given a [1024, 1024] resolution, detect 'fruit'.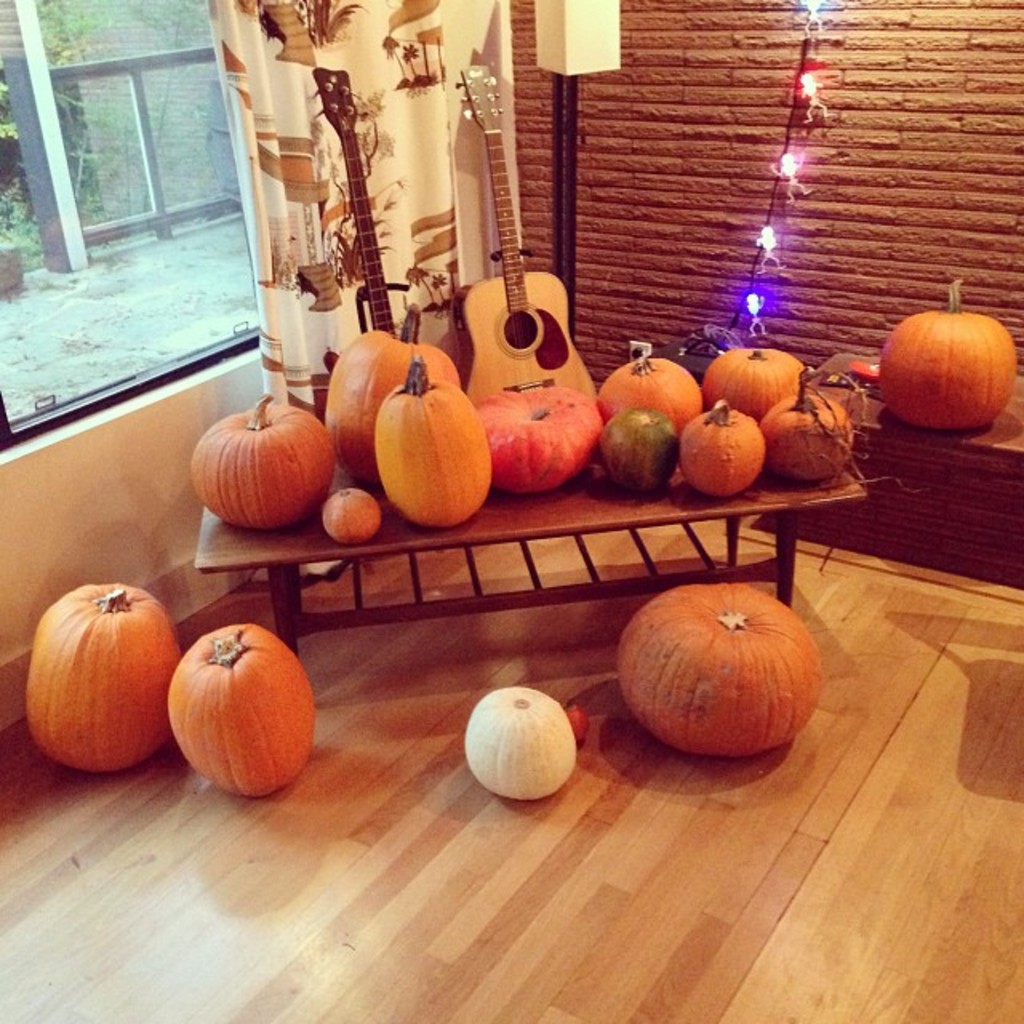
197:395:334:531.
